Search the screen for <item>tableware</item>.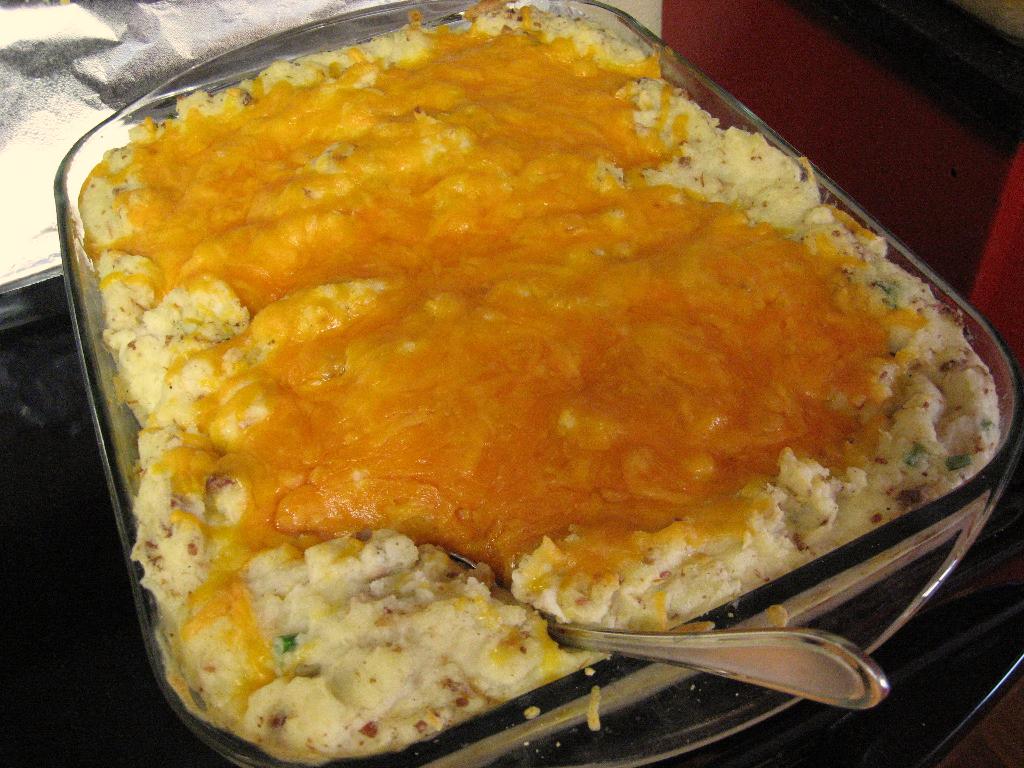
Found at <box>47,0,1023,767</box>.
